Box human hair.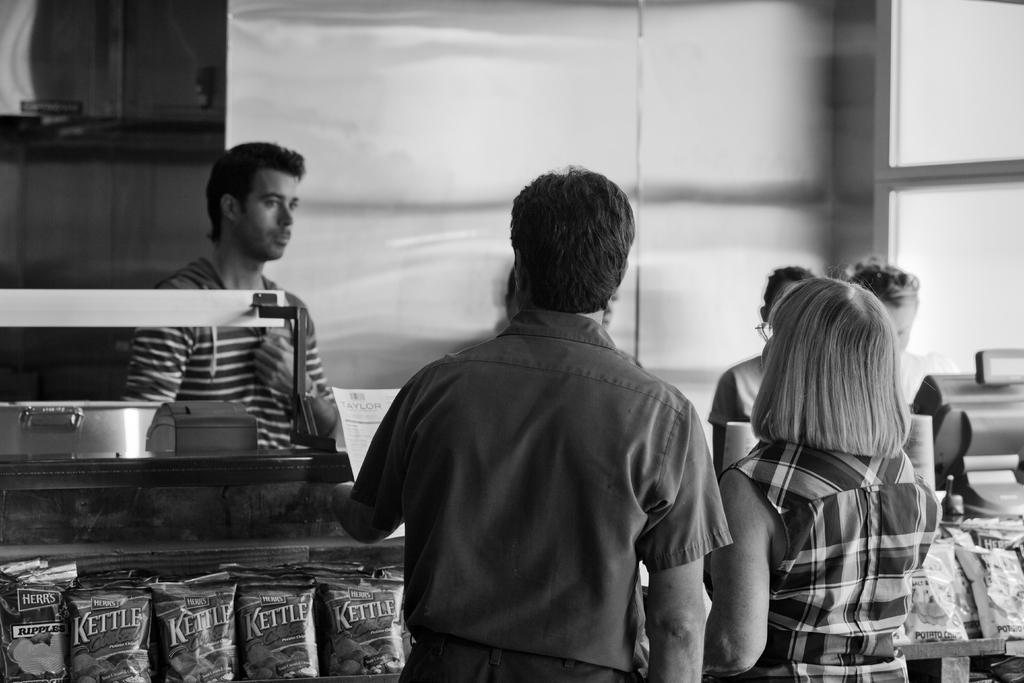
bbox=(760, 263, 811, 315).
